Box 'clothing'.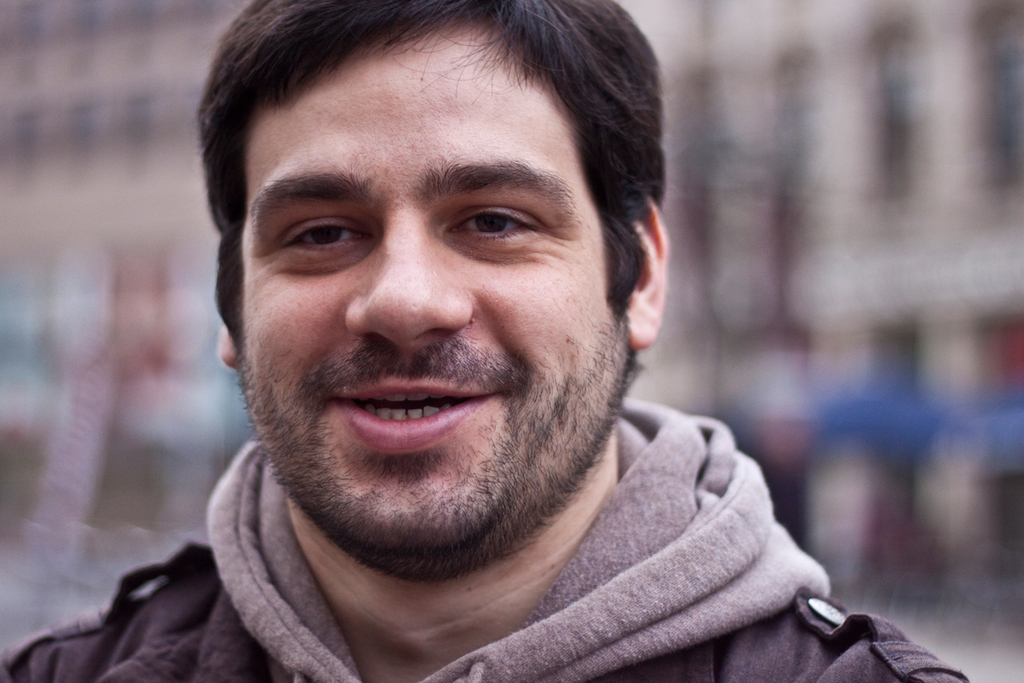
3,389,972,682.
